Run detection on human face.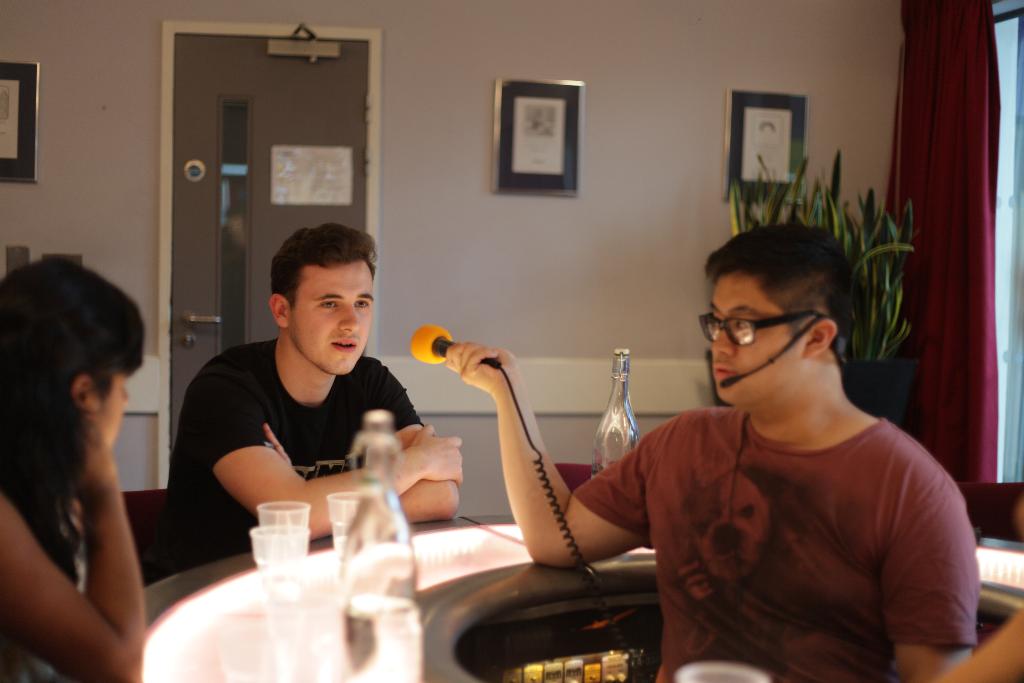
Result: 287, 264, 376, 373.
